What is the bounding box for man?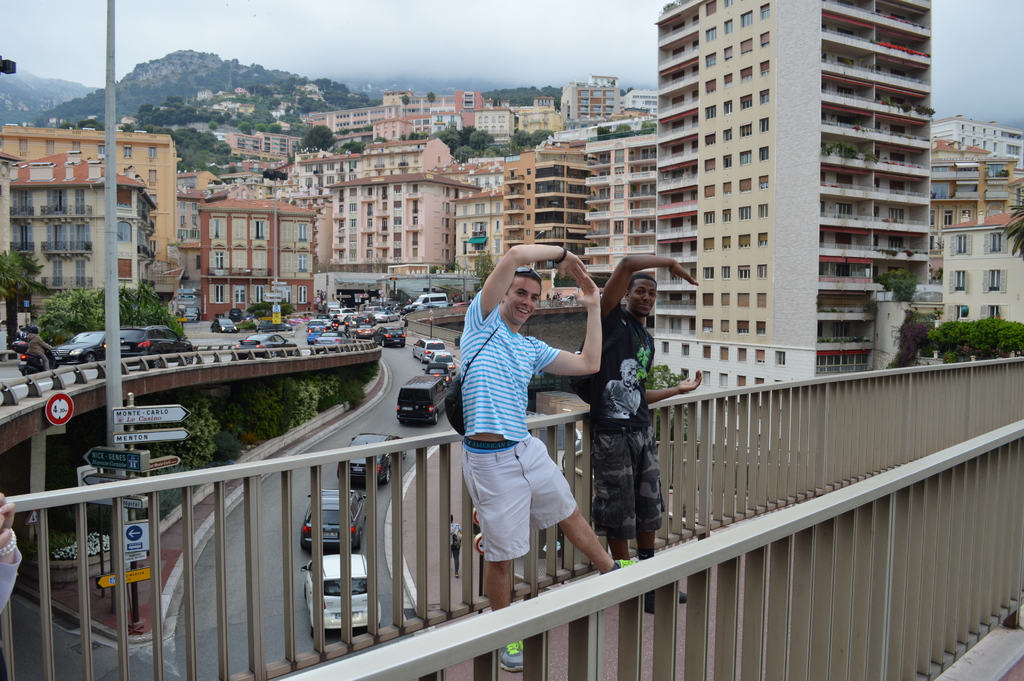
[575,254,701,558].
